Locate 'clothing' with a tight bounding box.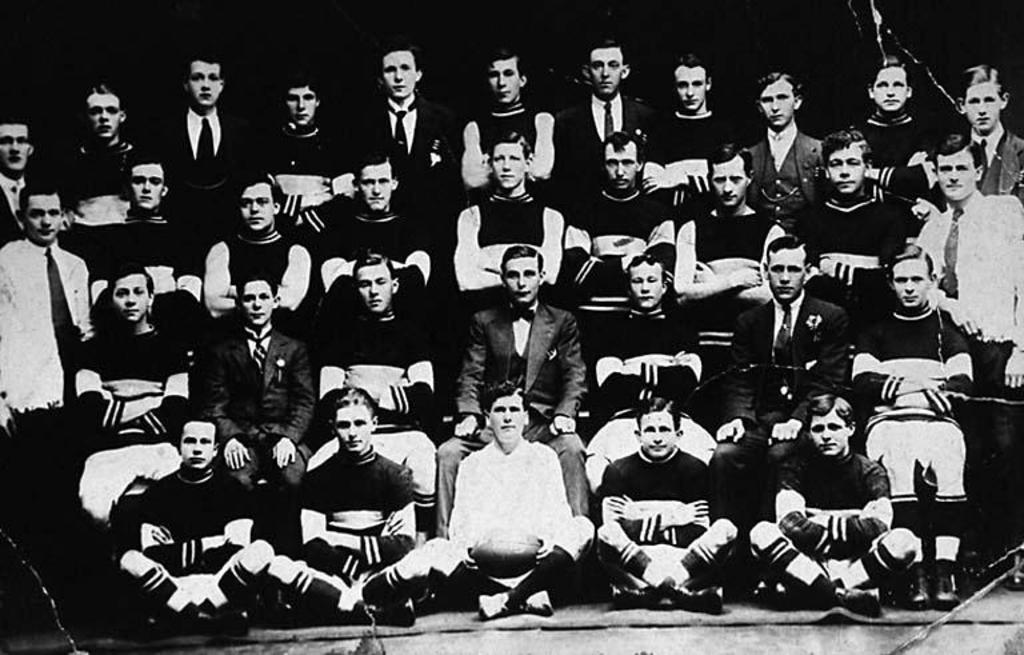
l=209, t=325, r=307, b=439.
